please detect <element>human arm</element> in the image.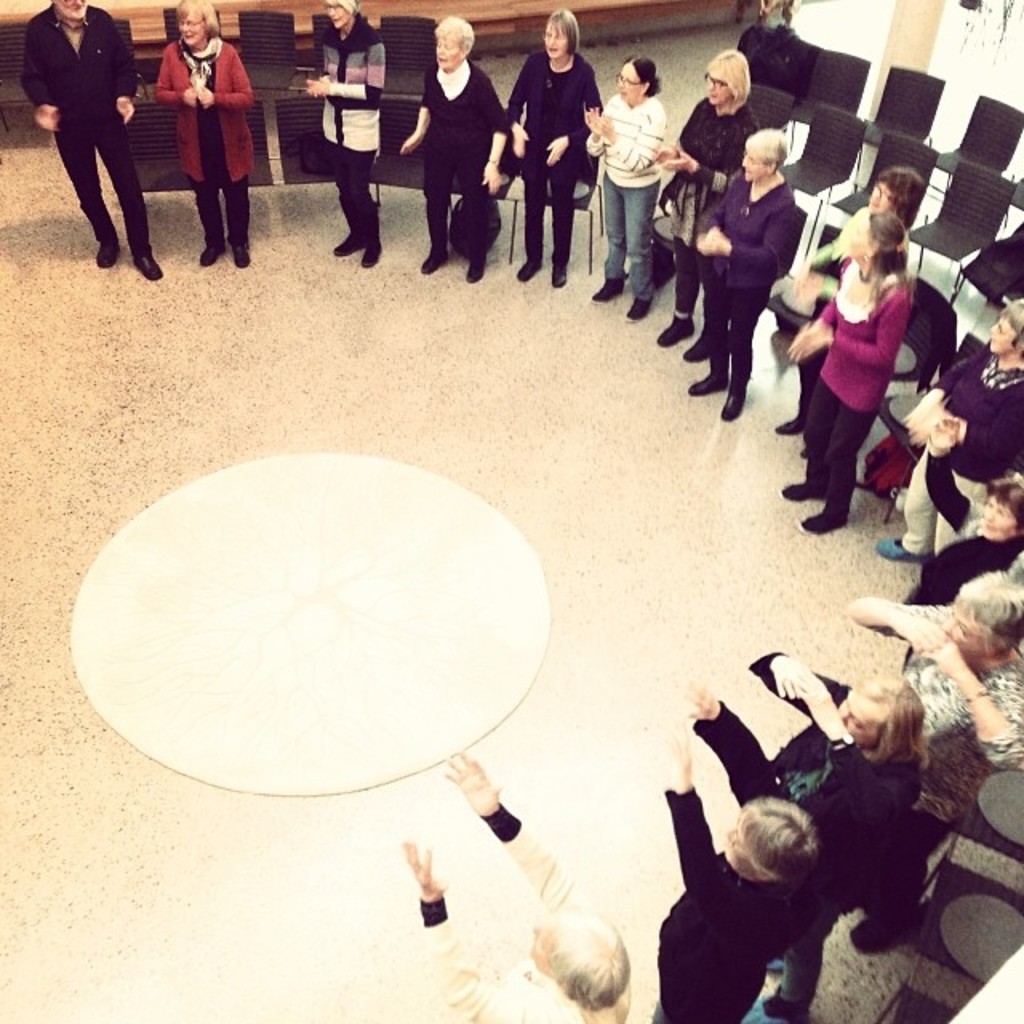
bbox=(798, 206, 864, 264).
